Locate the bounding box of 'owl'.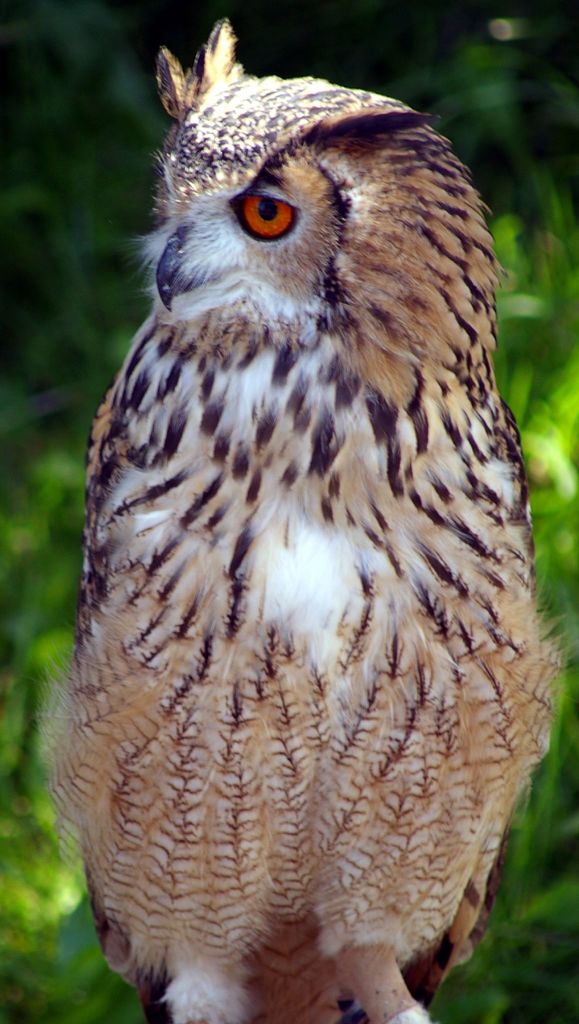
Bounding box: x1=45, y1=0, x2=555, y2=1023.
